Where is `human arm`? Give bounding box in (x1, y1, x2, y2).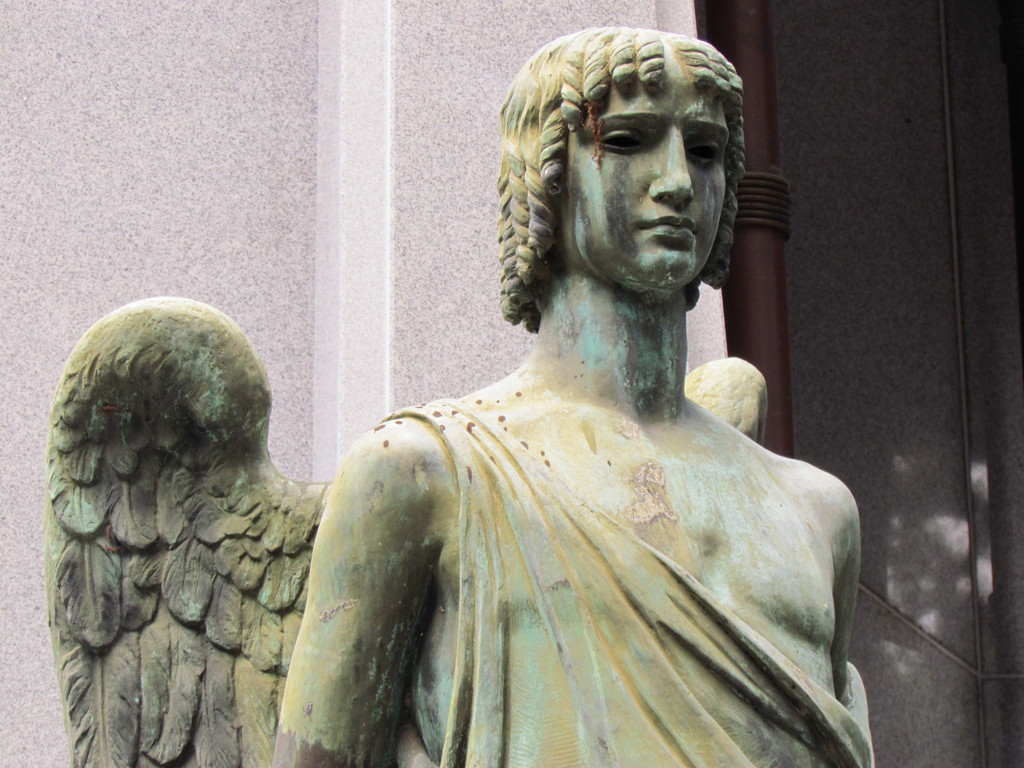
(824, 466, 884, 767).
